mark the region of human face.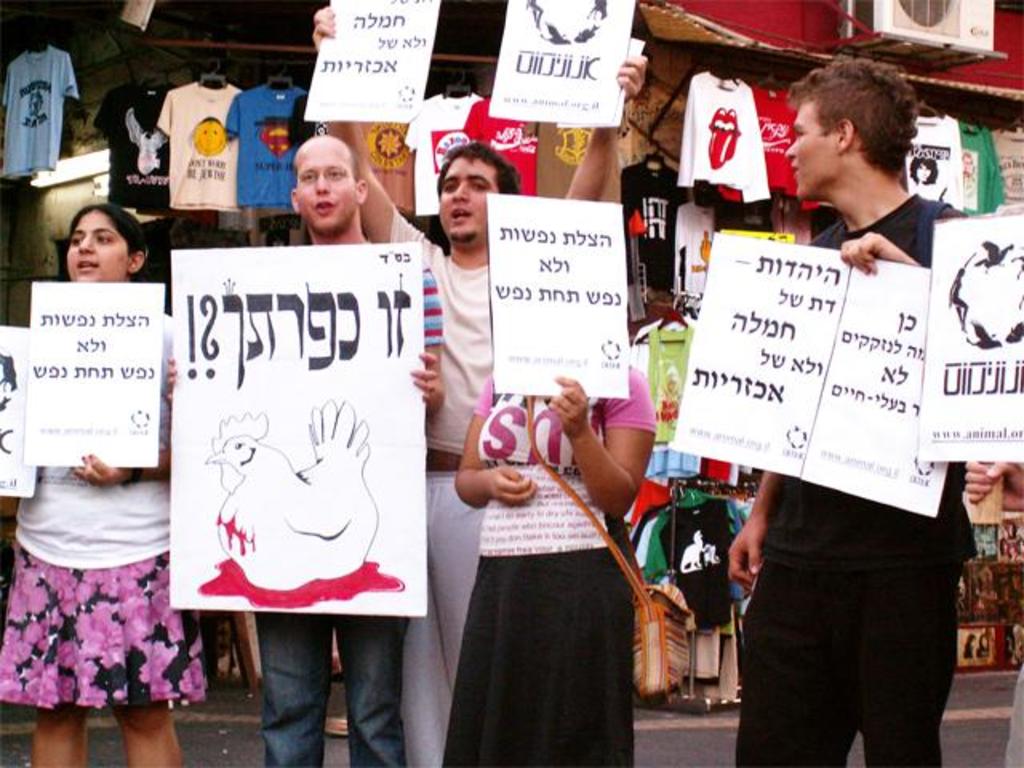
Region: 781,93,837,206.
